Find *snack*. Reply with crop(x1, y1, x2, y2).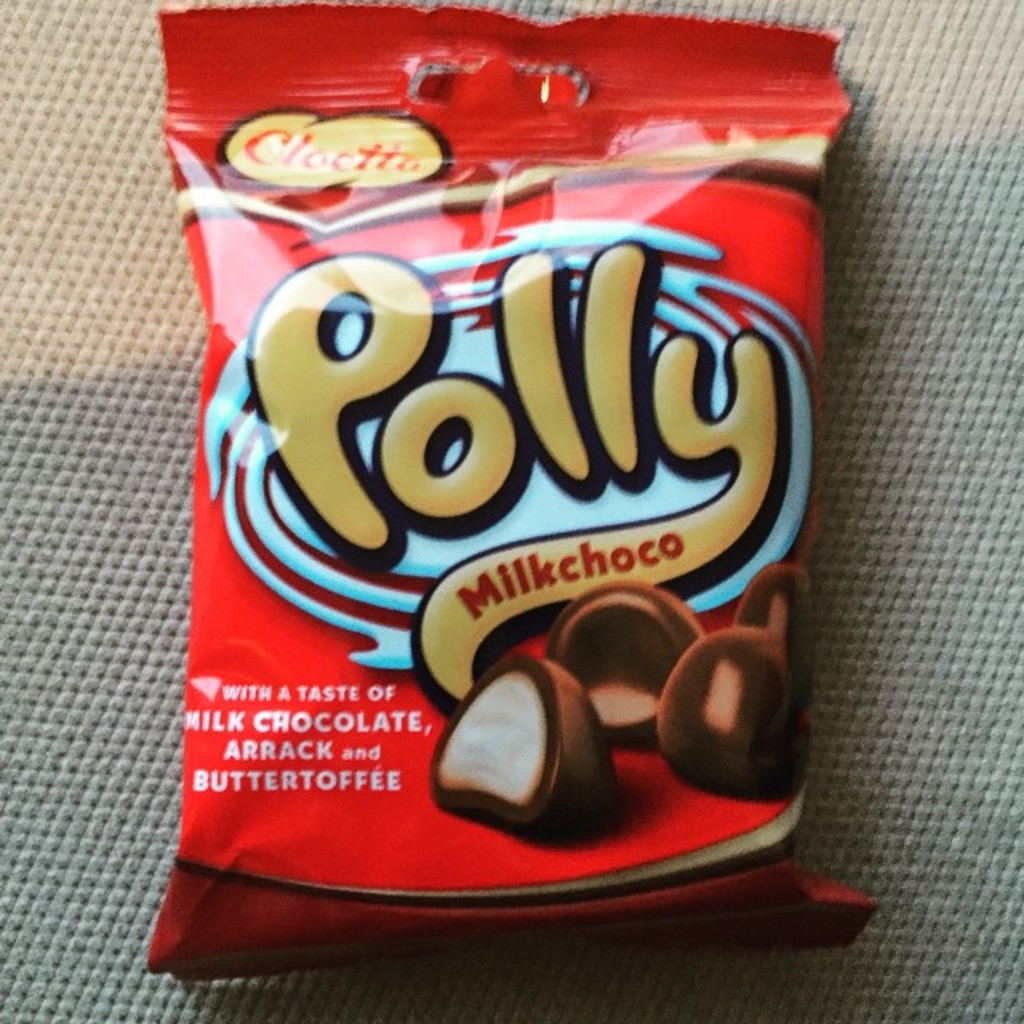
crop(163, 67, 827, 957).
